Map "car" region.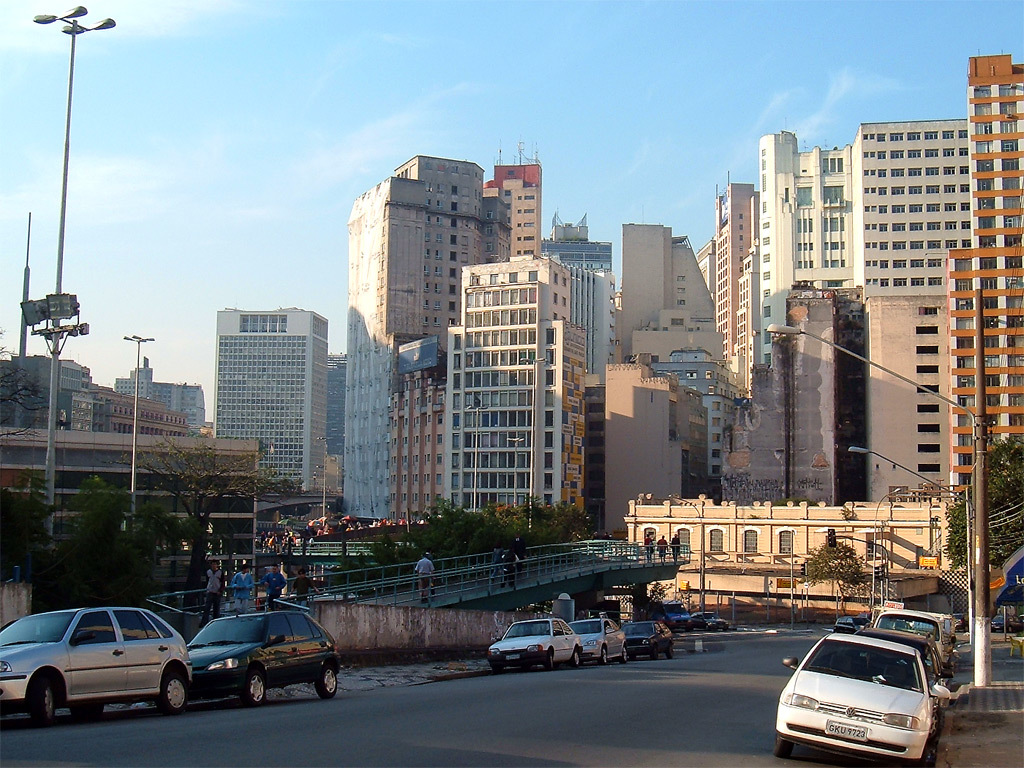
Mapped to select_region(5, 608, 192, 727).
